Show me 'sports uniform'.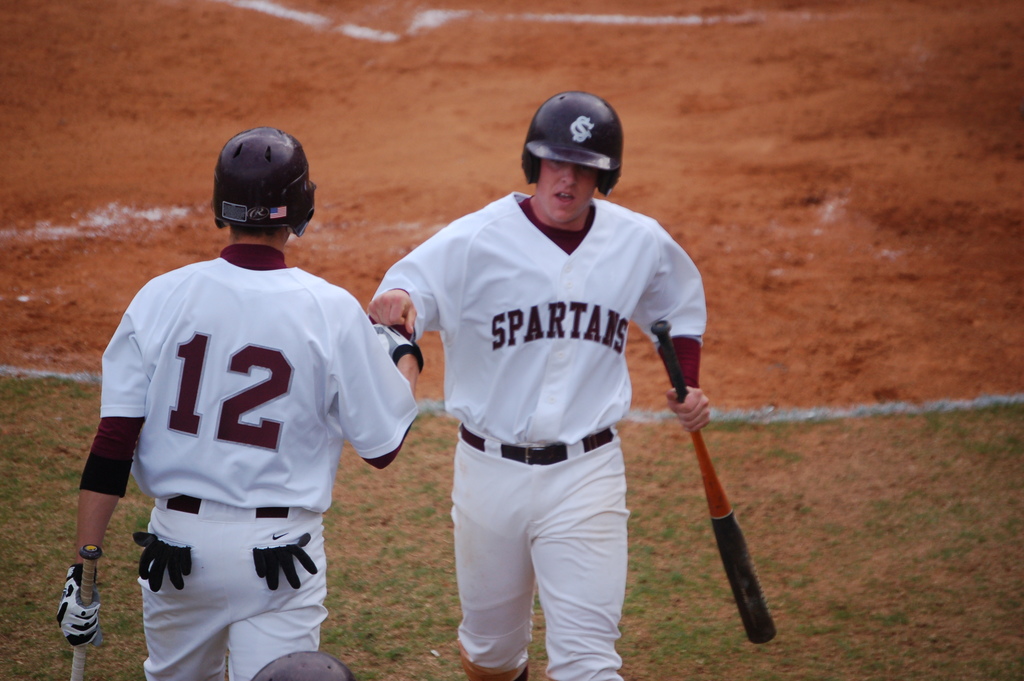
'sports uniform' is here: select_region(76, 242, 420, 678).
